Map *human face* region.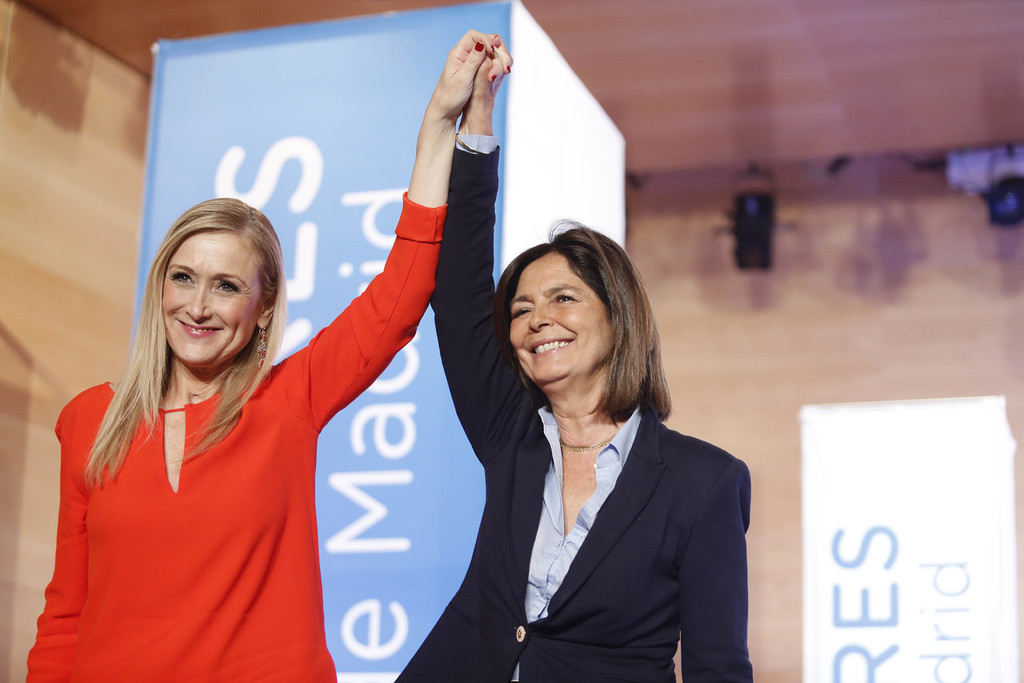
Mapped to <box>508,251,613,388</box>.
